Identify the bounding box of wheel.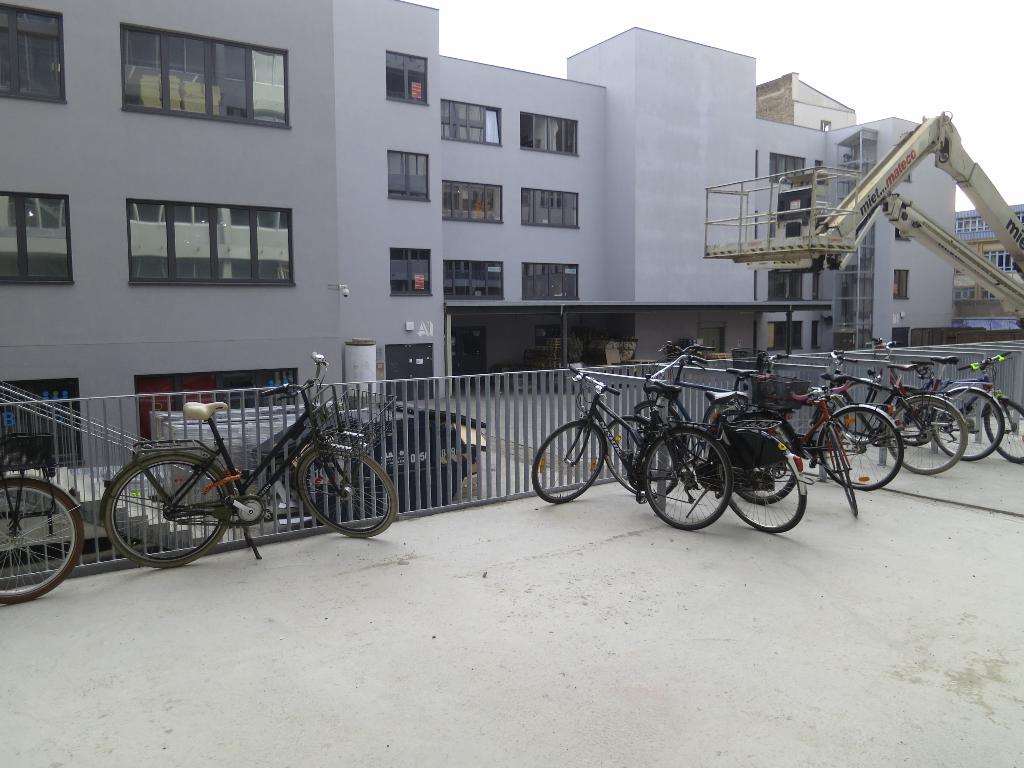
(534, 425, 604, 498).
